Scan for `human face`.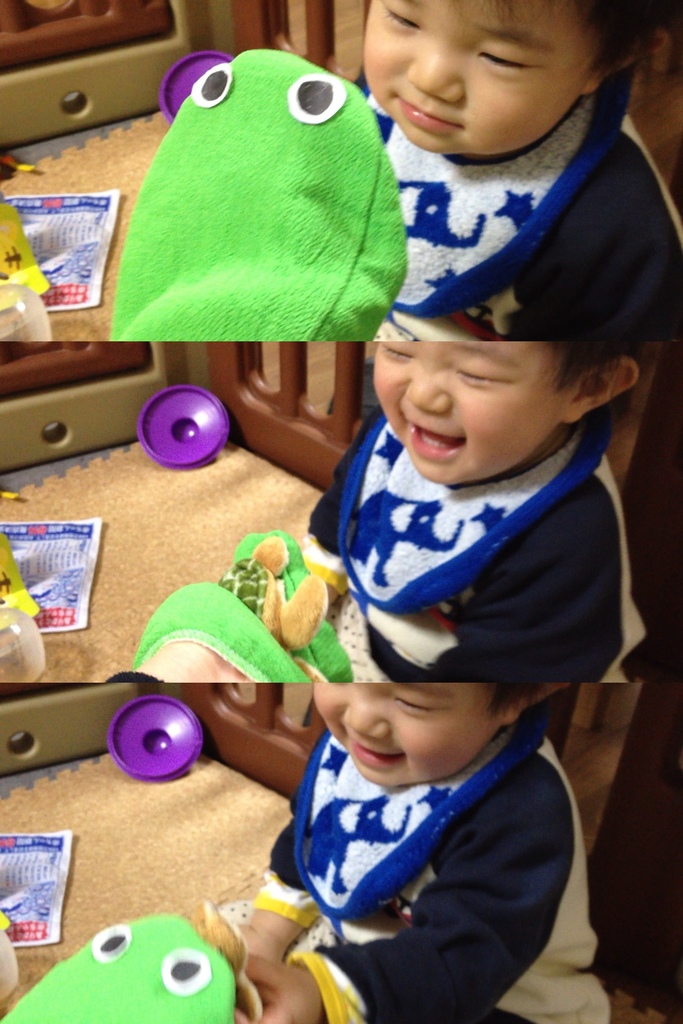
Scan result: locate(317, 678, 507, 790).
